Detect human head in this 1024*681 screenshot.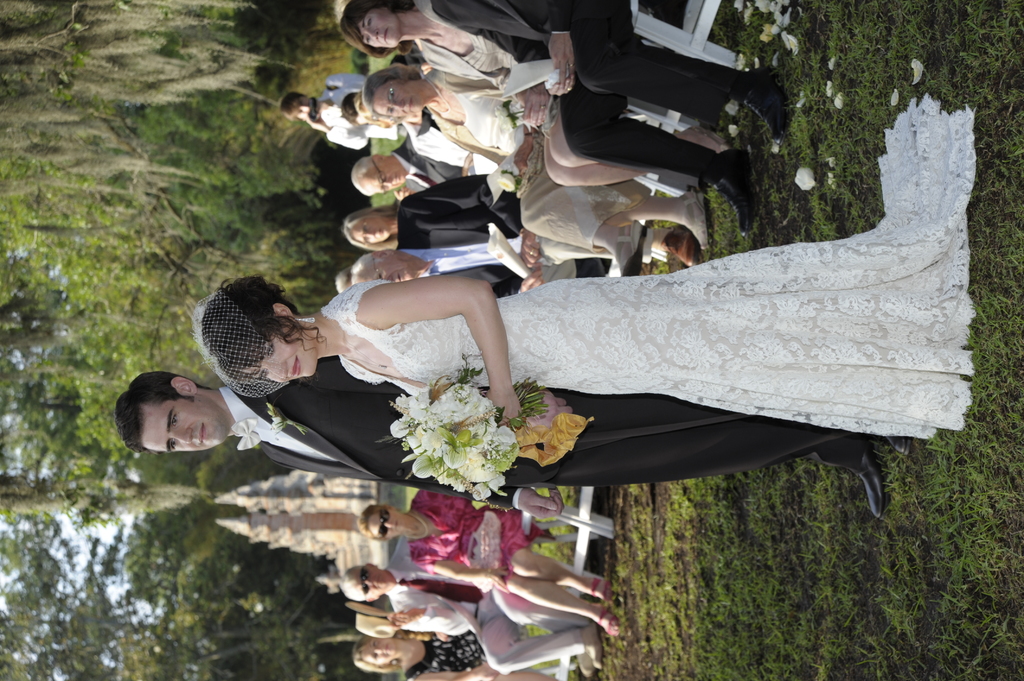
Detection: 339:0:397:43.
